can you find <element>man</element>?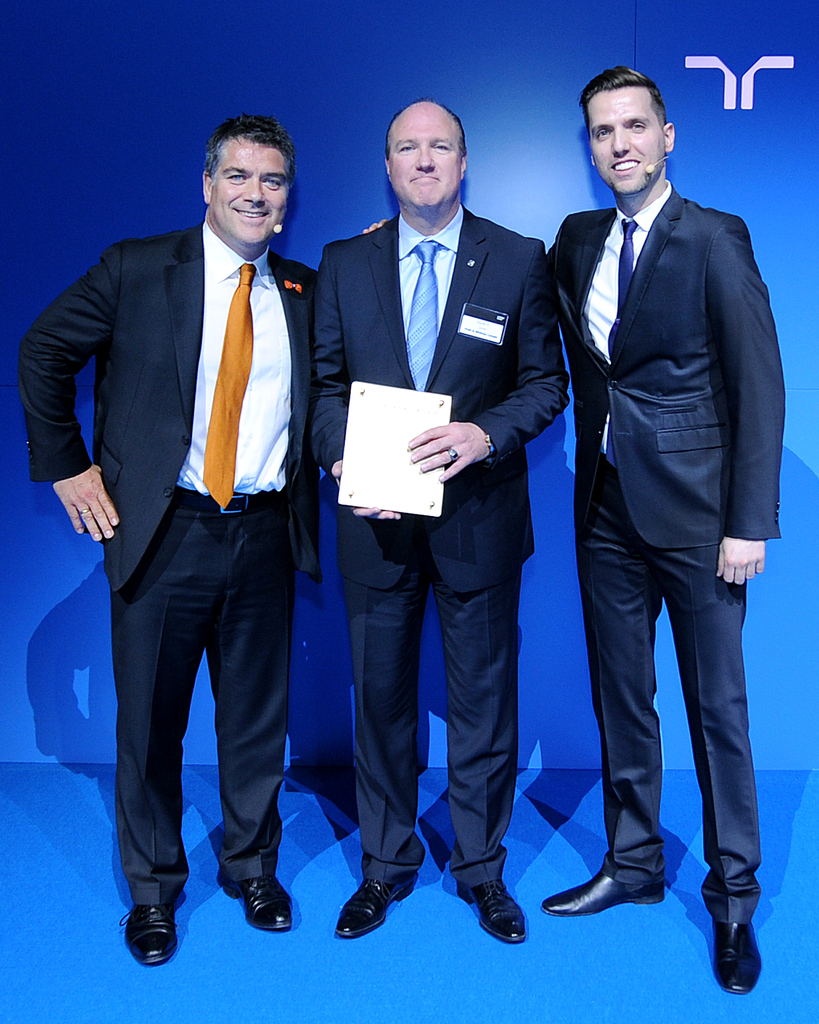
Yes, bounding box: [307, 93, 568, 945].
